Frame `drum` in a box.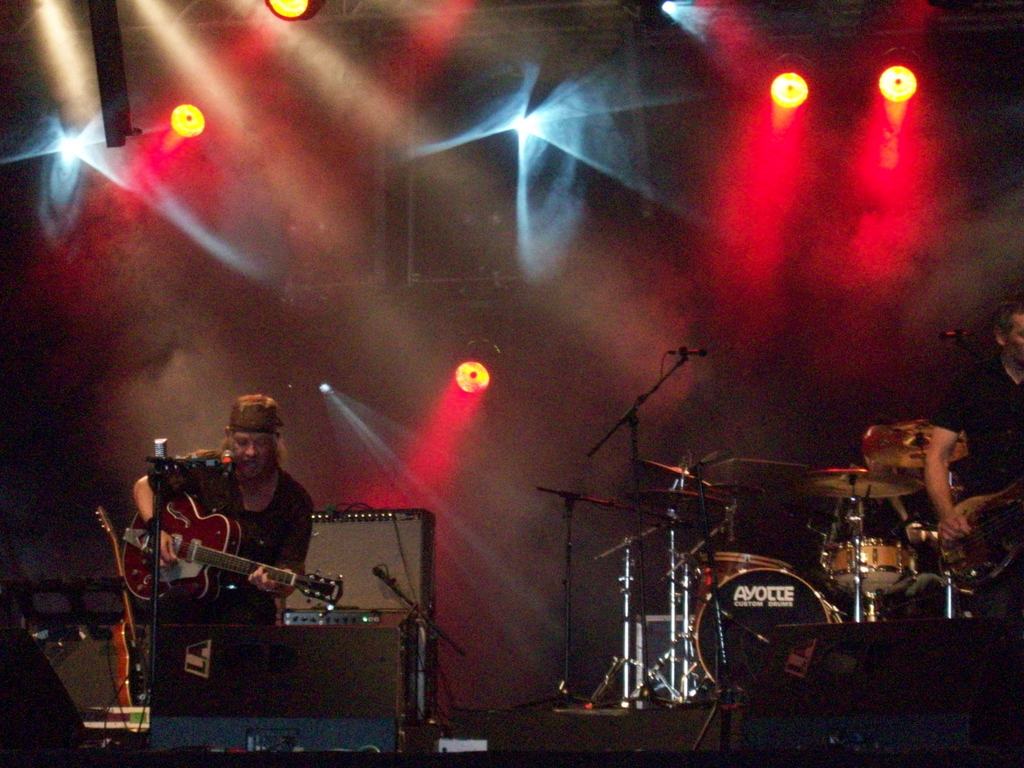
(x1=693, y1=567, x2=840, y2=696).
